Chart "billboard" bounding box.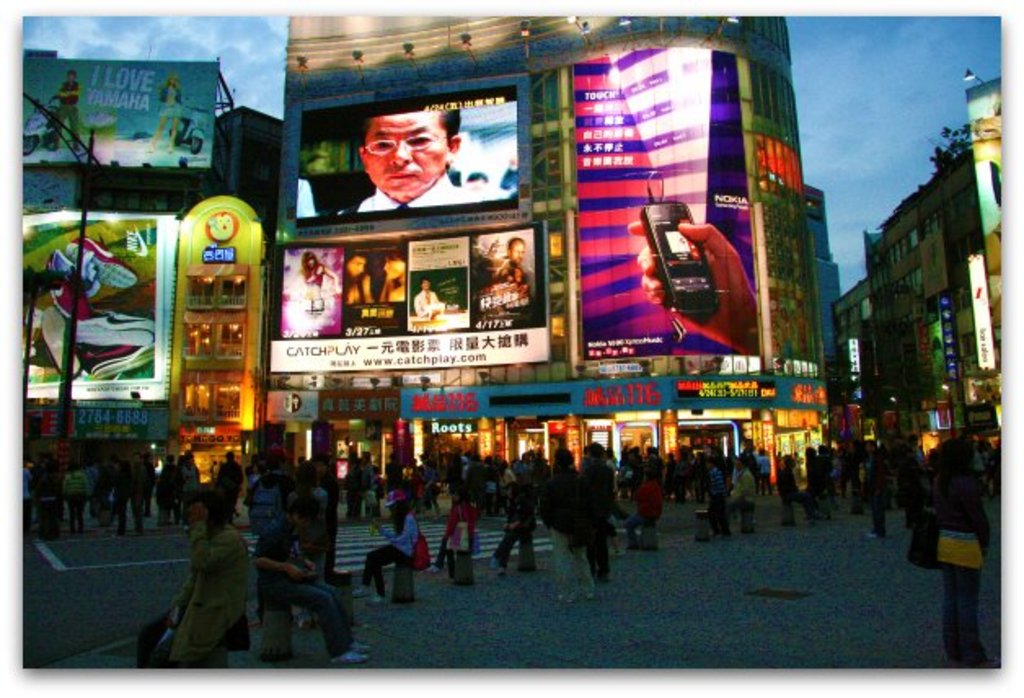
Charted: select_region(21, 220, 161, 391).
